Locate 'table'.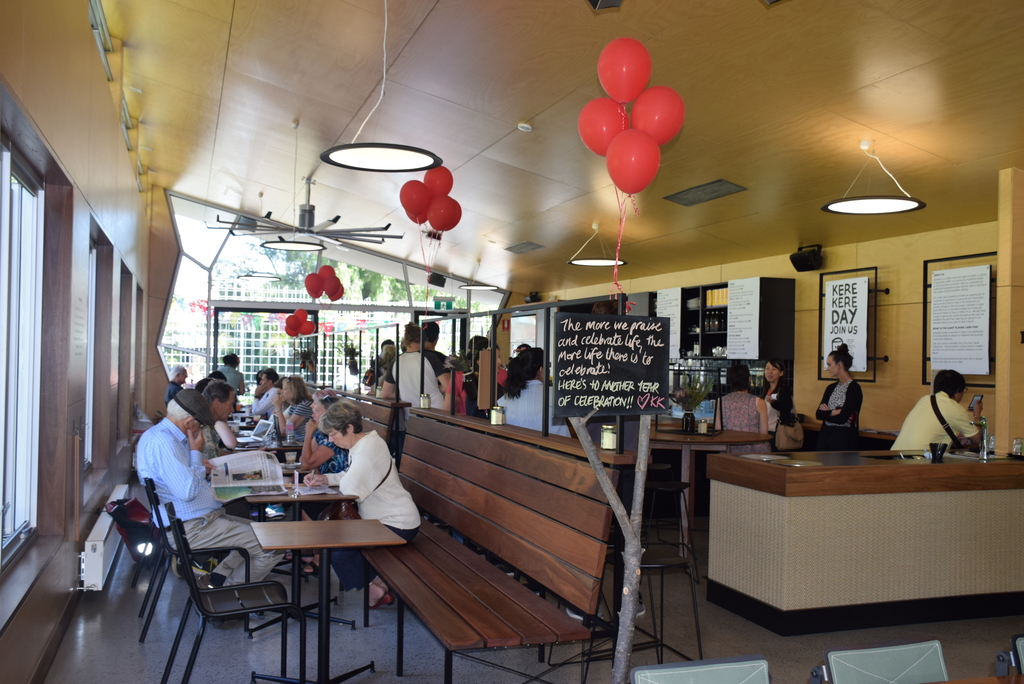
Bounding box: left=239, top=510, right=407, bottom=683.
